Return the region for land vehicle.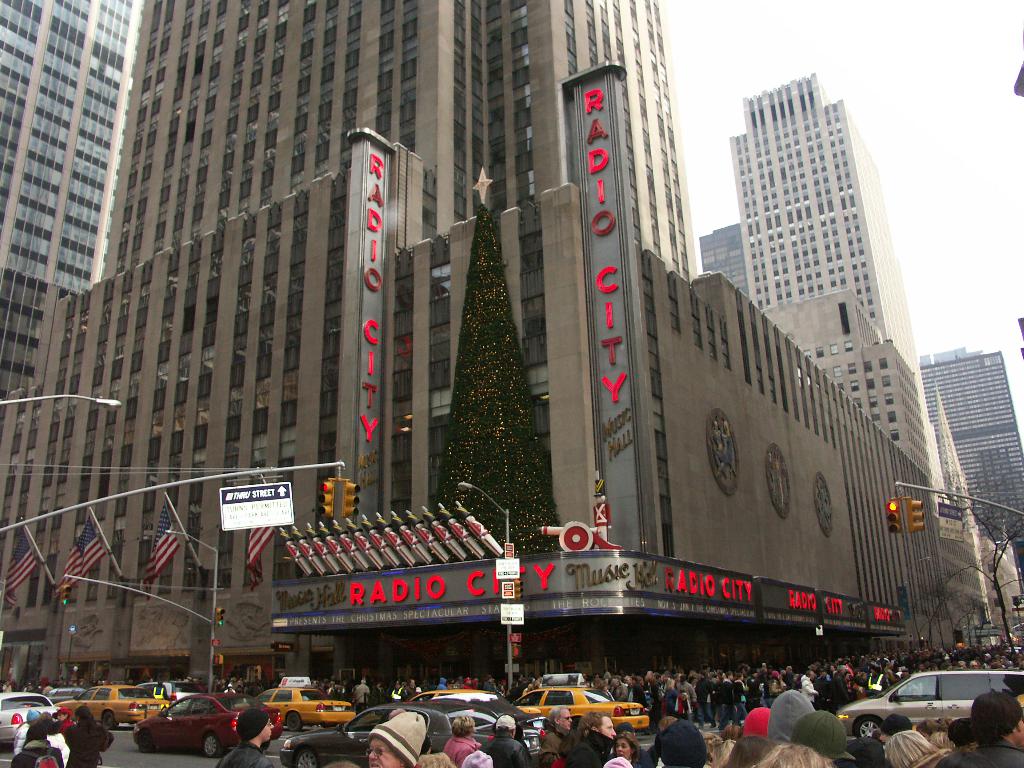
<box>132,692,283,760</box>.
